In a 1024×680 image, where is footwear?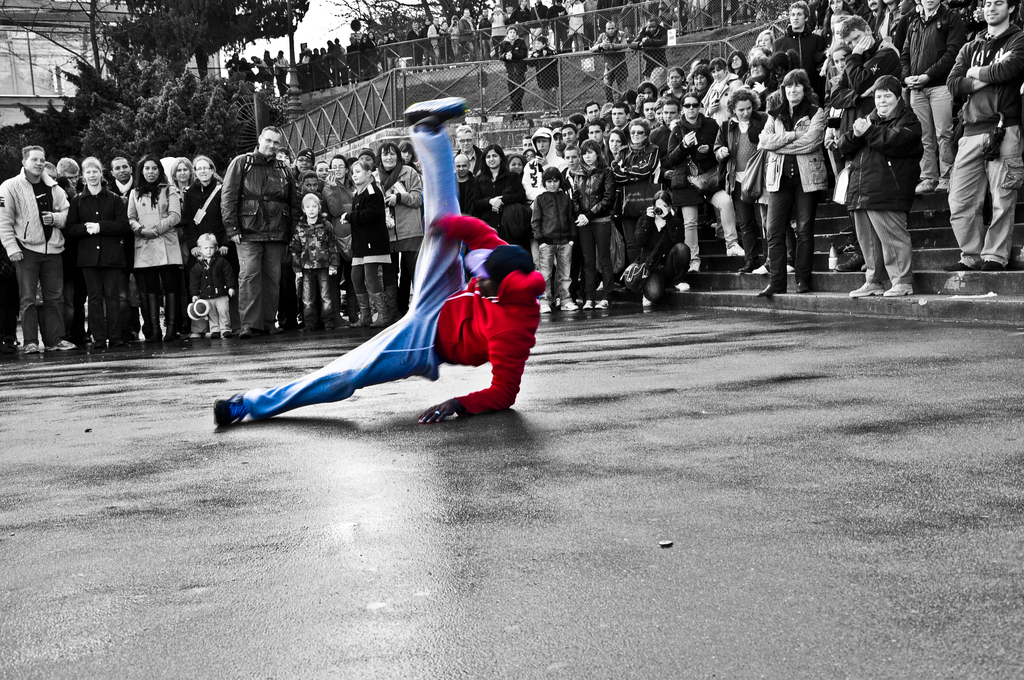
<box>351,292,371,328</box>.
